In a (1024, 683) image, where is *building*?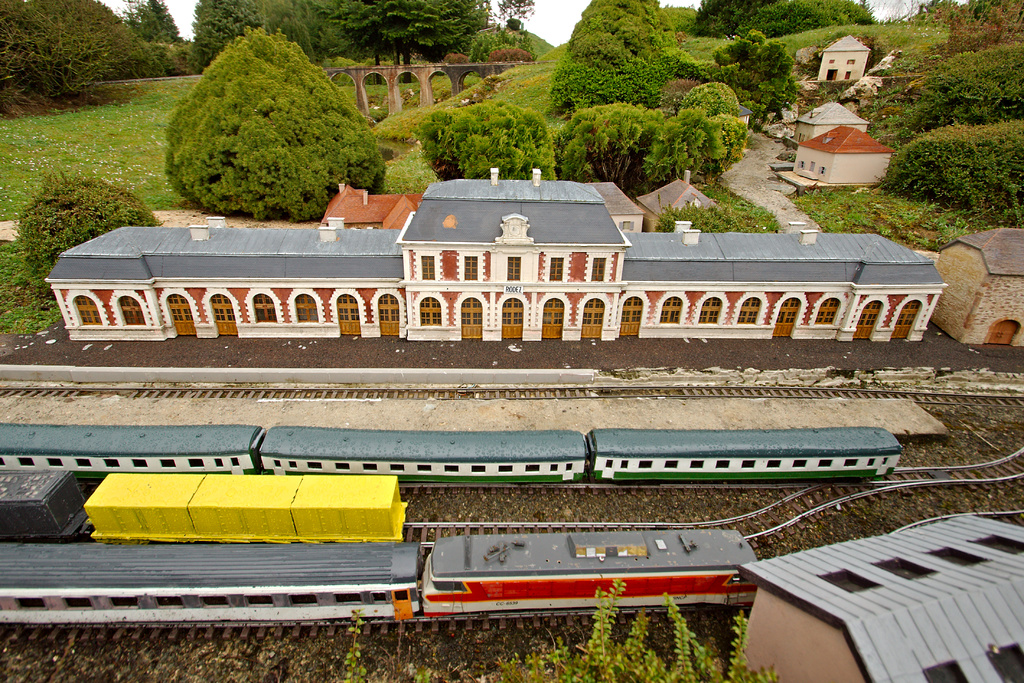
bbox=[319, 183, 424, 230].
